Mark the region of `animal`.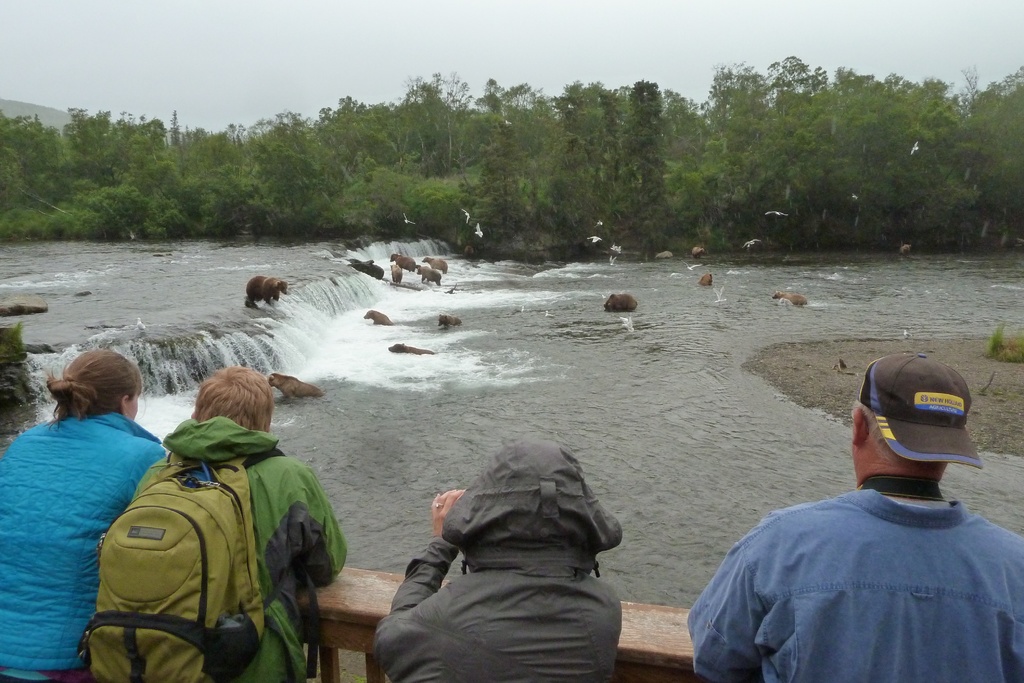
Region: box(682, 263, 706, 273).
